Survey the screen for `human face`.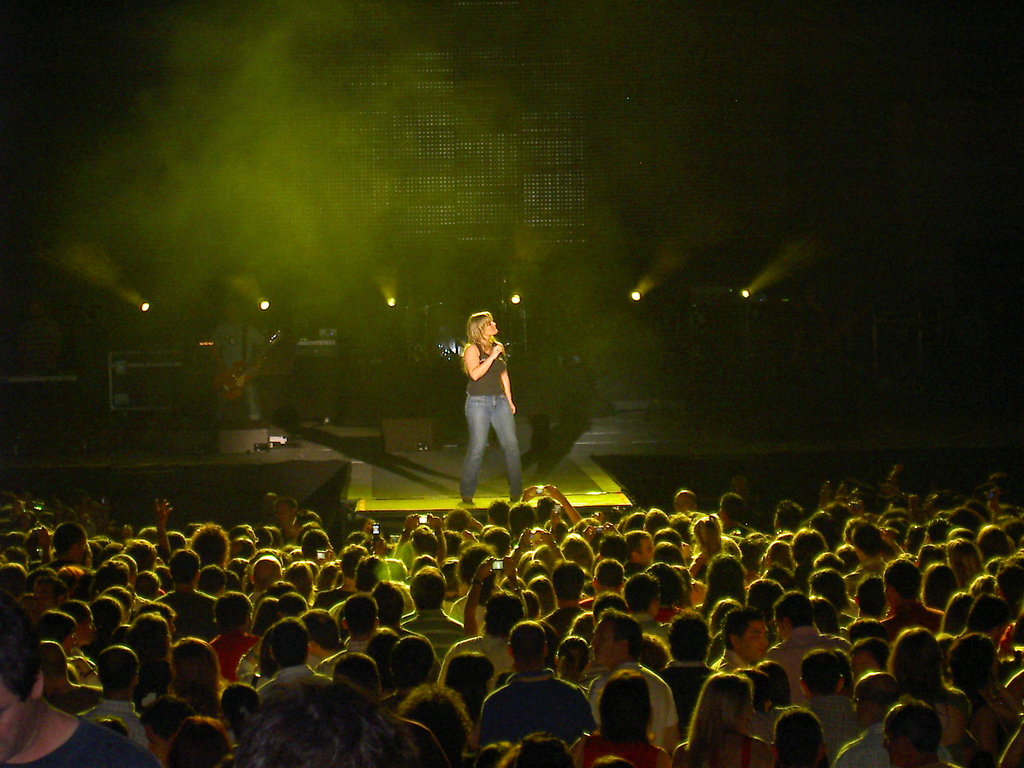
Survey found: 640/535/659/565.
